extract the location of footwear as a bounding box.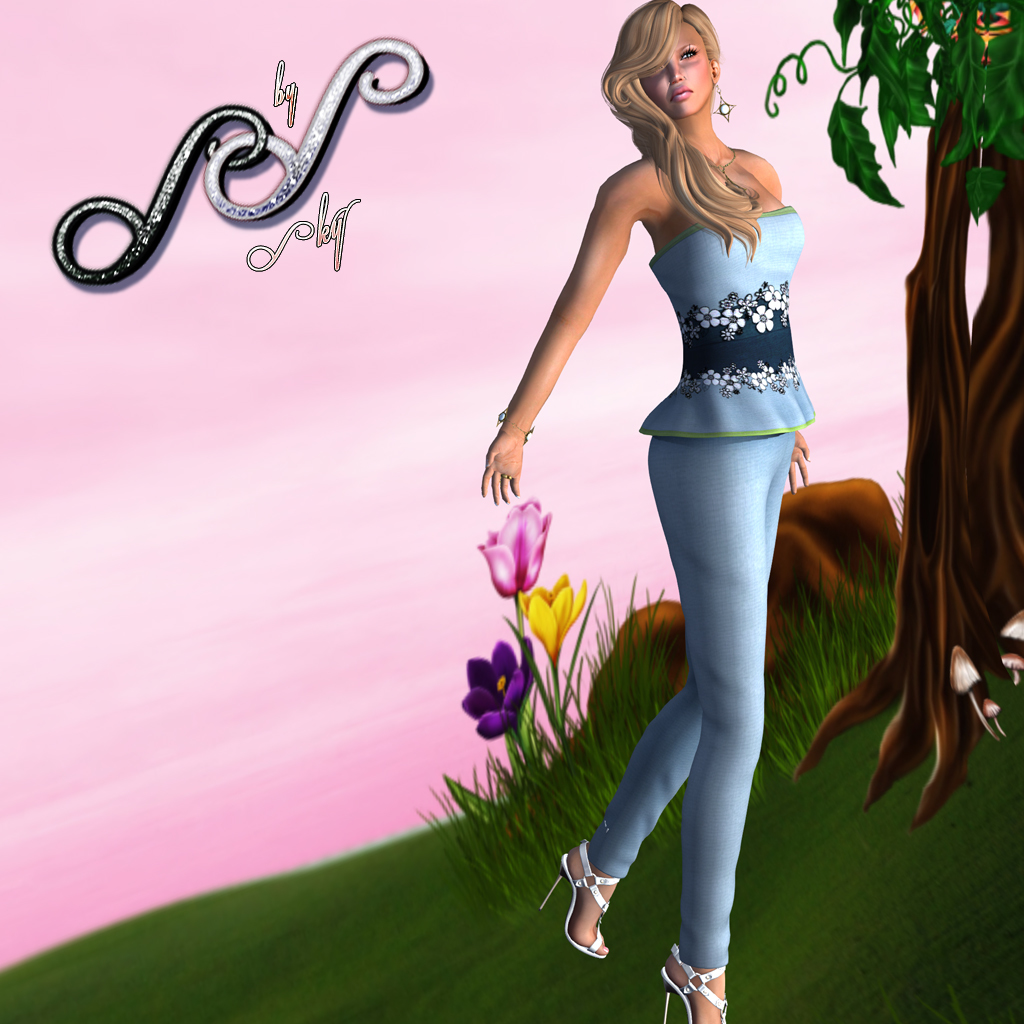
detection(545, 839, 623, 958).
